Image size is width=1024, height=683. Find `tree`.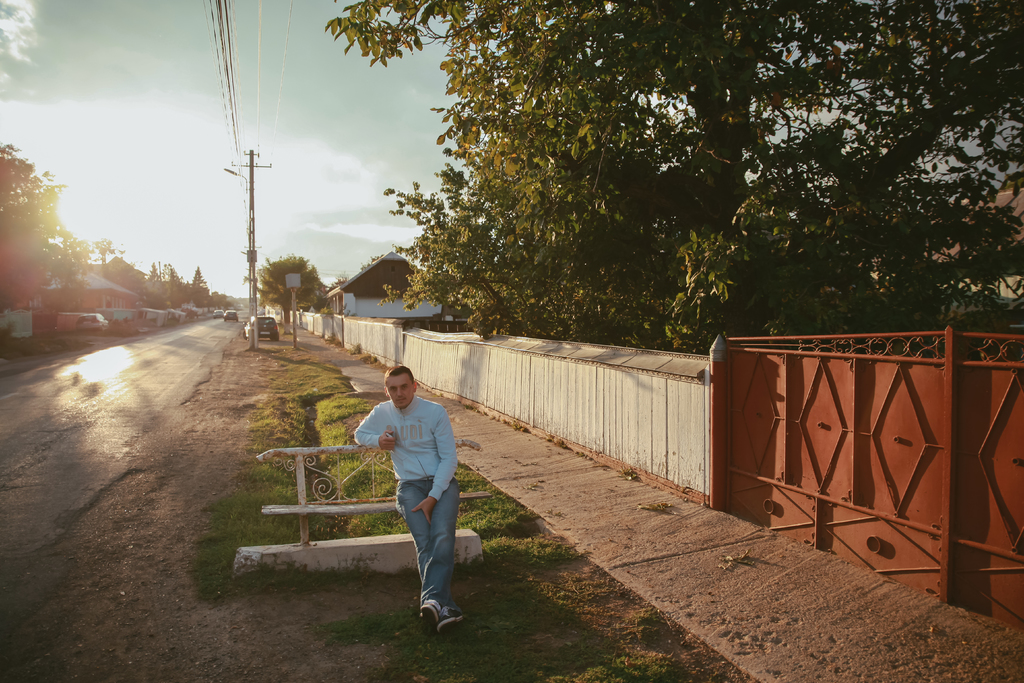
[103, 249, 145, 281].
